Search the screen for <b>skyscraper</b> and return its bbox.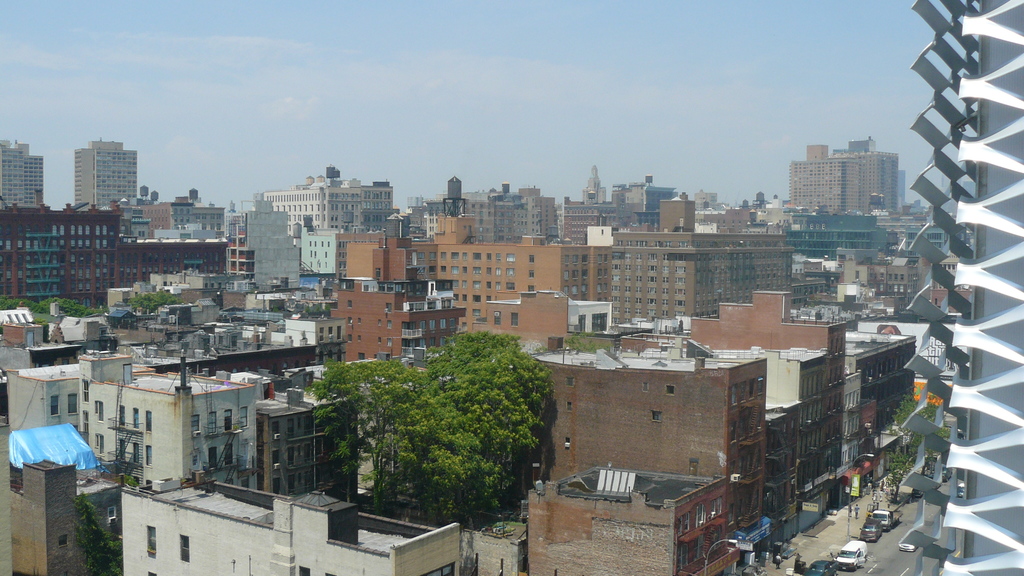
Found: Rect(0, 143, 49, 207).
